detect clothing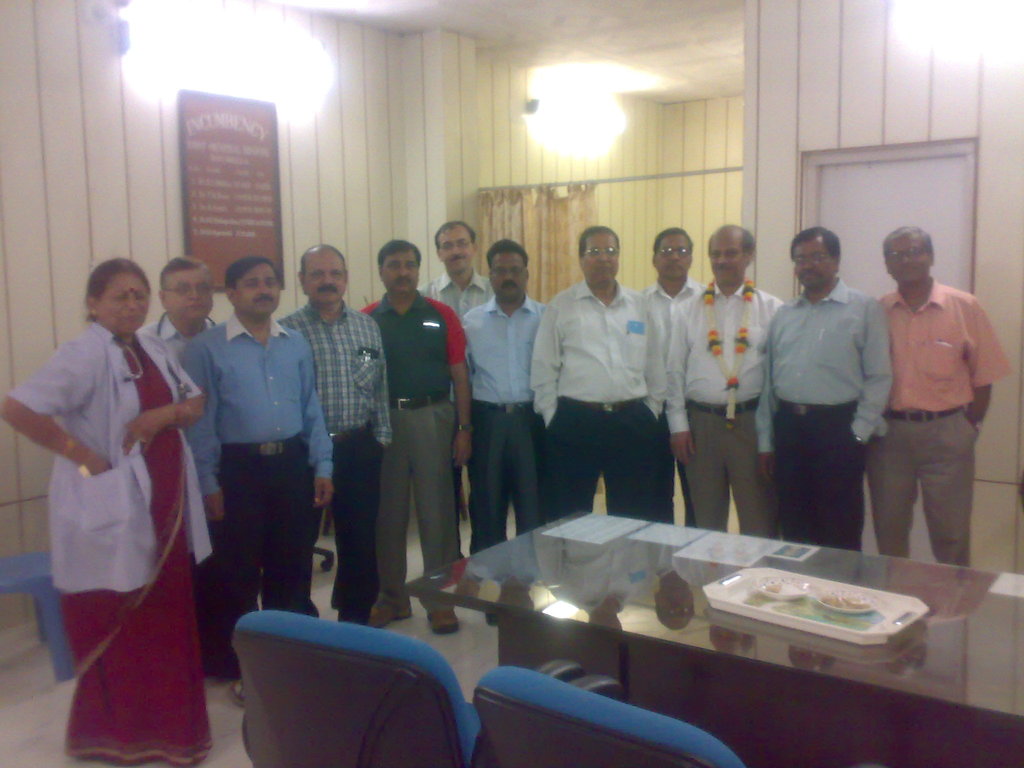
l=540, t=273, r=664, b=521
